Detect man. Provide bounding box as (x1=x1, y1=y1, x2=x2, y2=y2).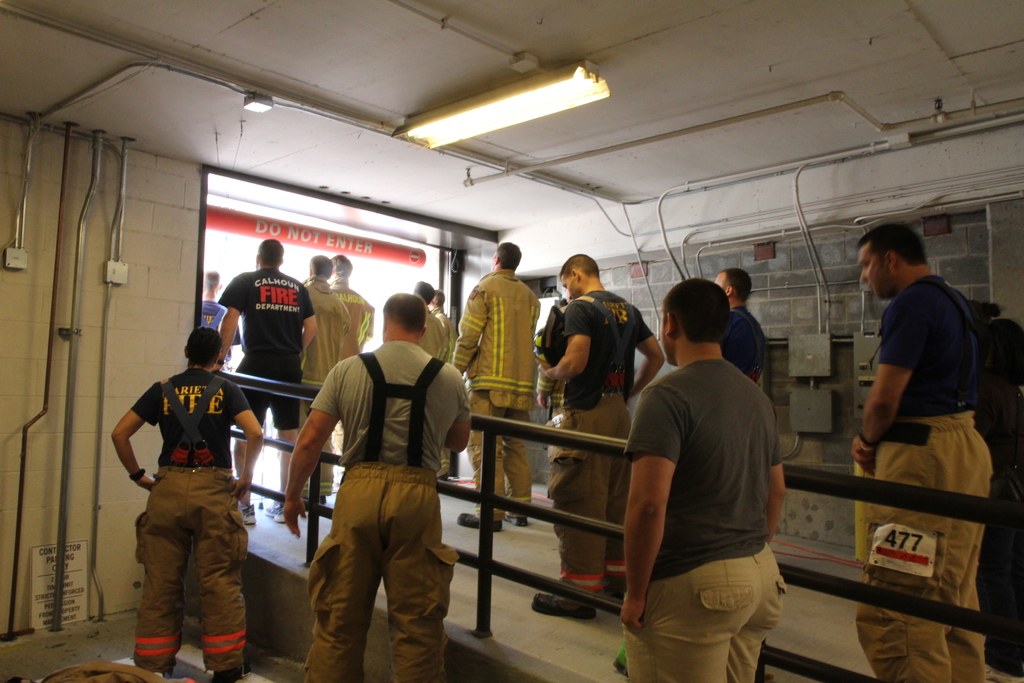
(x1=551, y1=247, x2=668, y2=627).
